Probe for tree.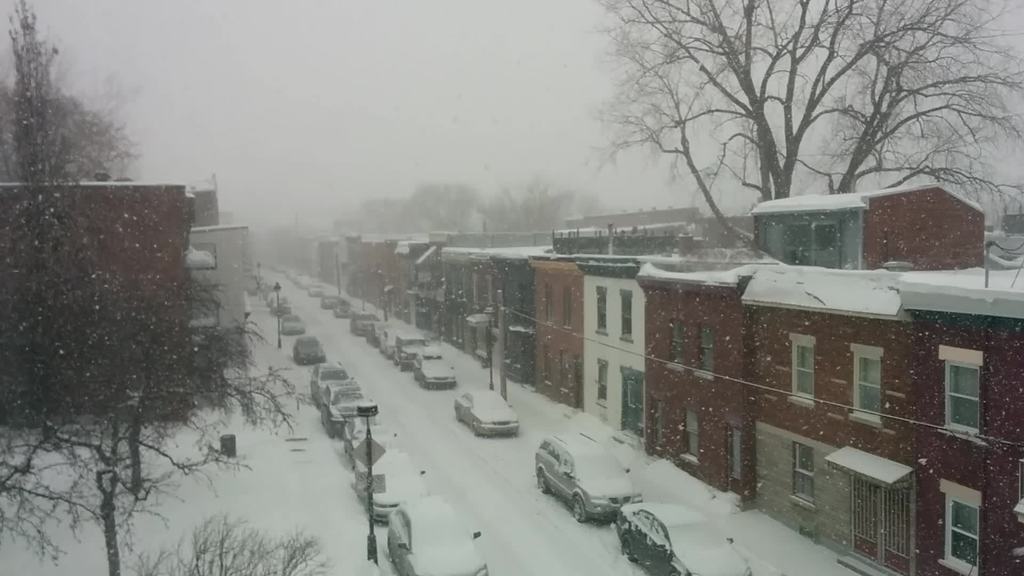
Probe result: [311,167,591,253].
